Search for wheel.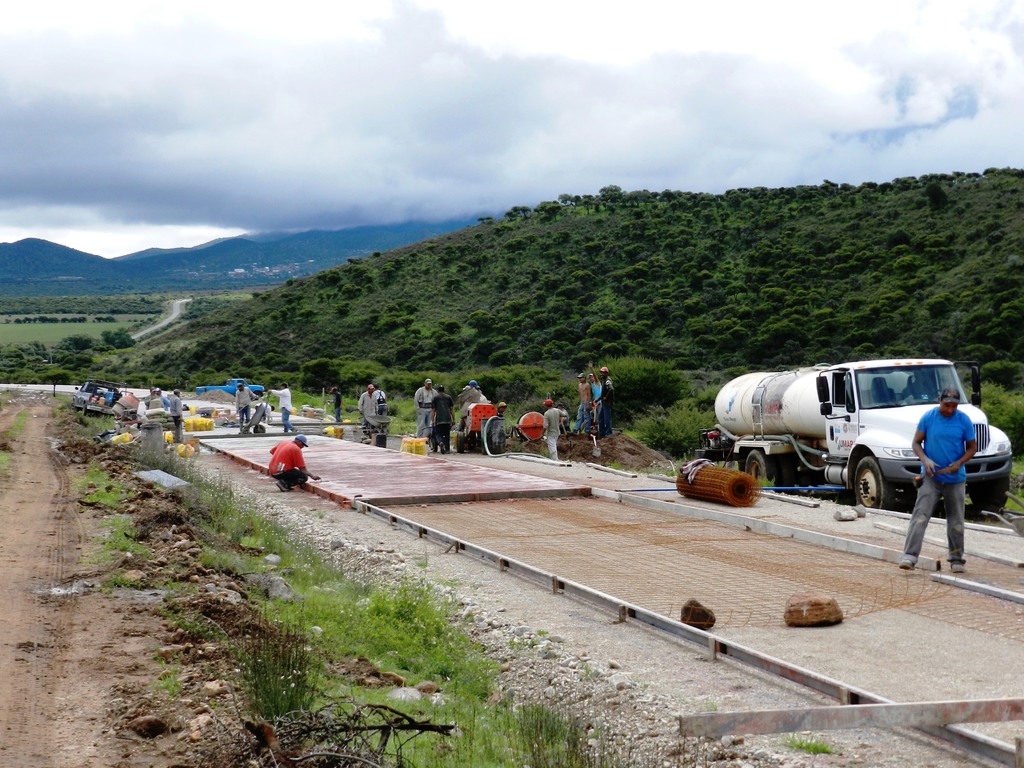
Found at 252:424:267:435.
